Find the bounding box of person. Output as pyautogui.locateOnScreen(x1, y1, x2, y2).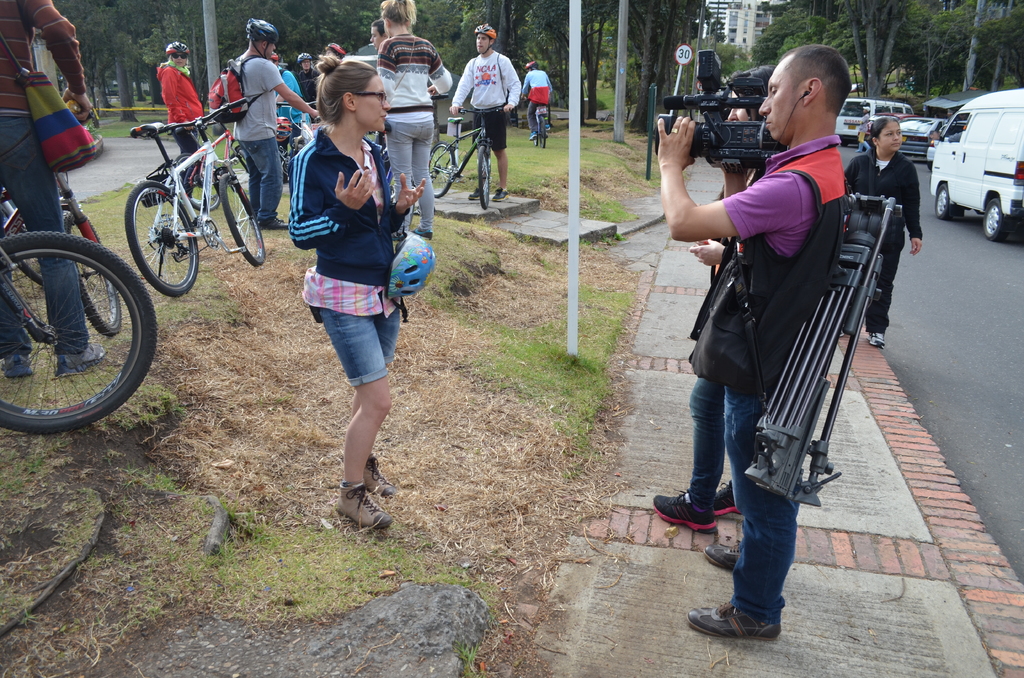
pyautogui.locateOnScreen(439, 20, 527, 204).
